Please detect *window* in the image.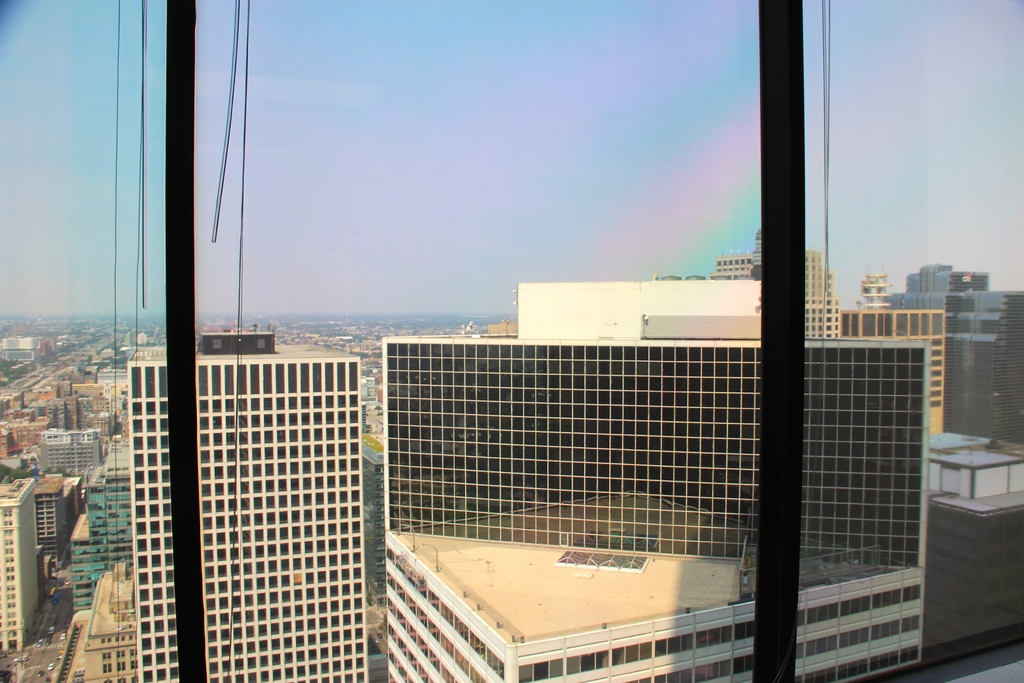
l=837, t=624, r=869, b=648.
